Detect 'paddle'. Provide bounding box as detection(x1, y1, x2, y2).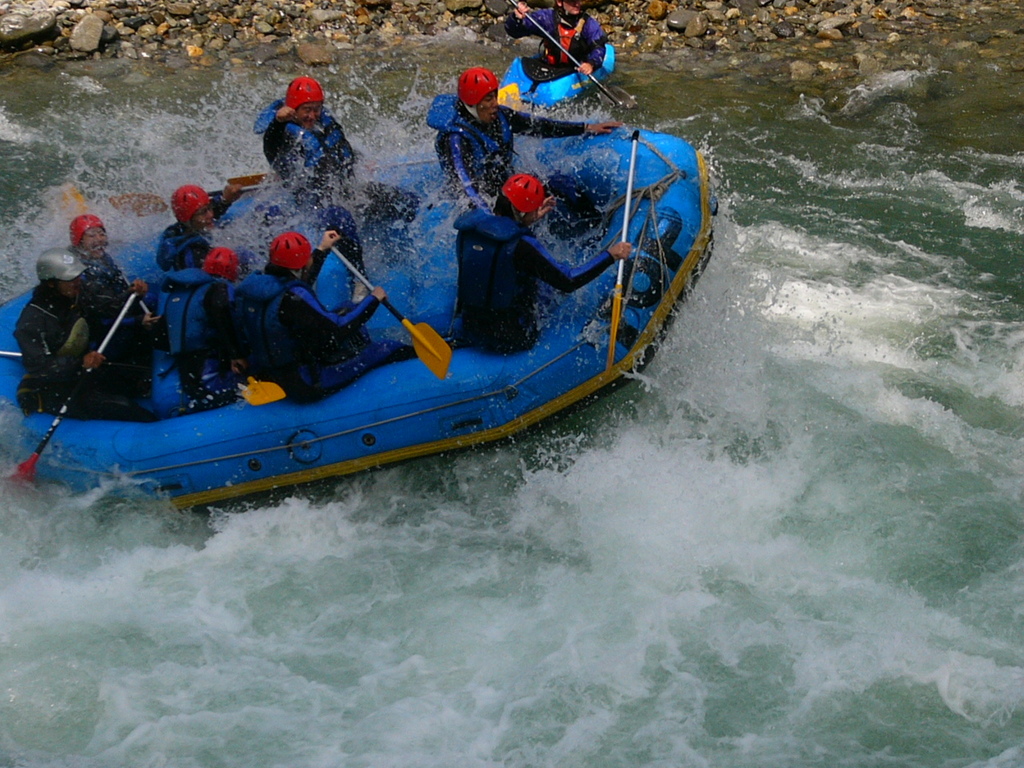
detection(13, 294, 140, 494).
